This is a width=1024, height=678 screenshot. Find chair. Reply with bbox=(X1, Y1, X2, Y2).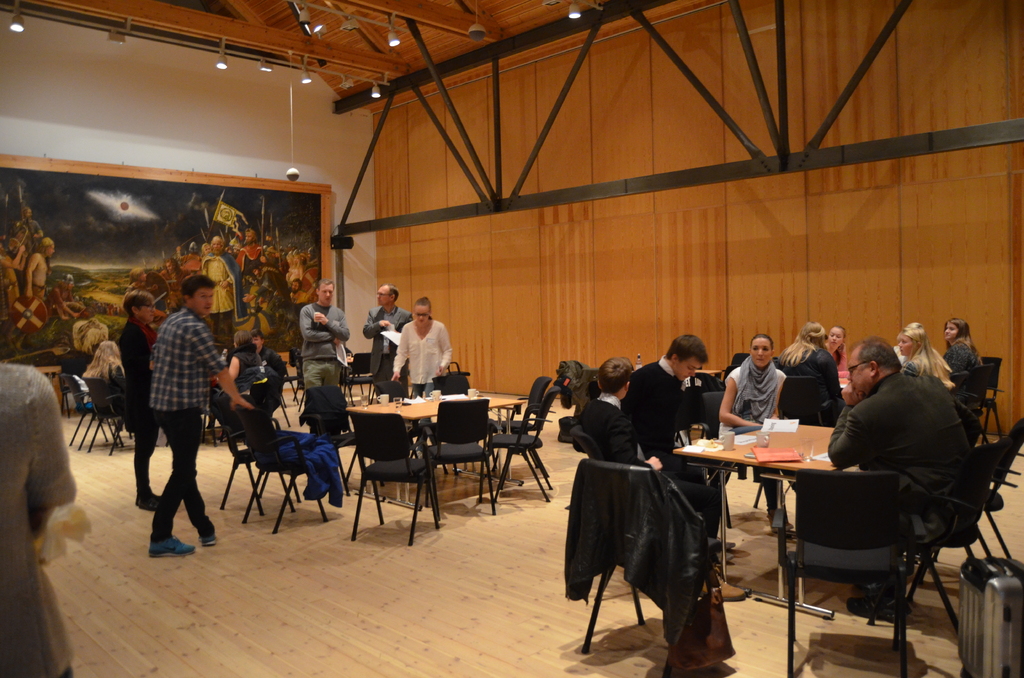
bbox=(417, 398, 496, 519).
